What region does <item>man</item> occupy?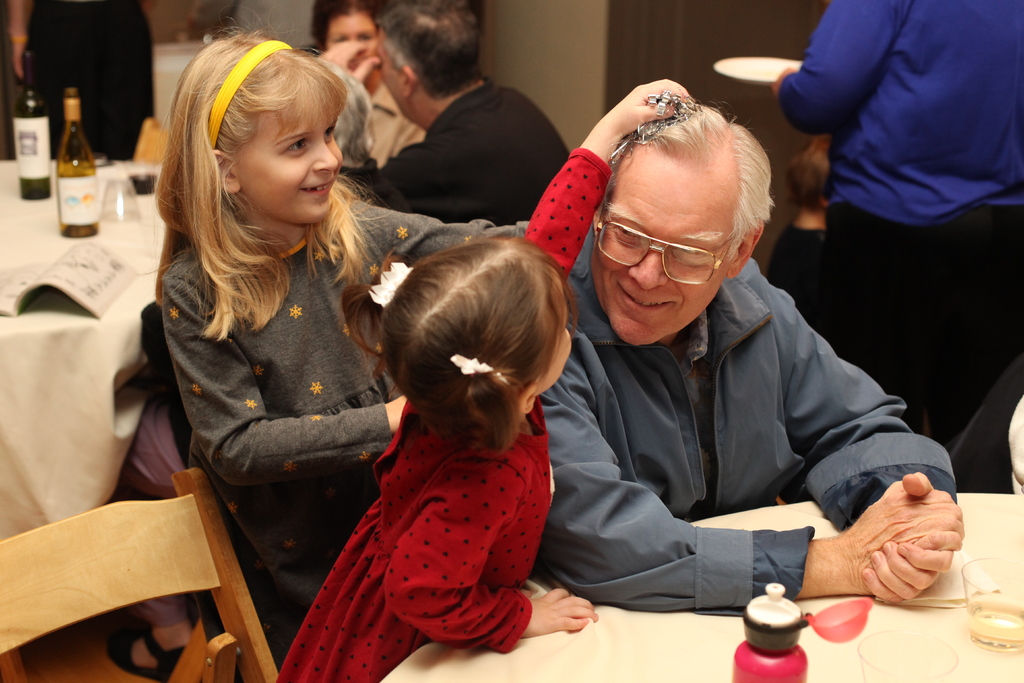
[left=319, top=0, right=575, bottom=229].
